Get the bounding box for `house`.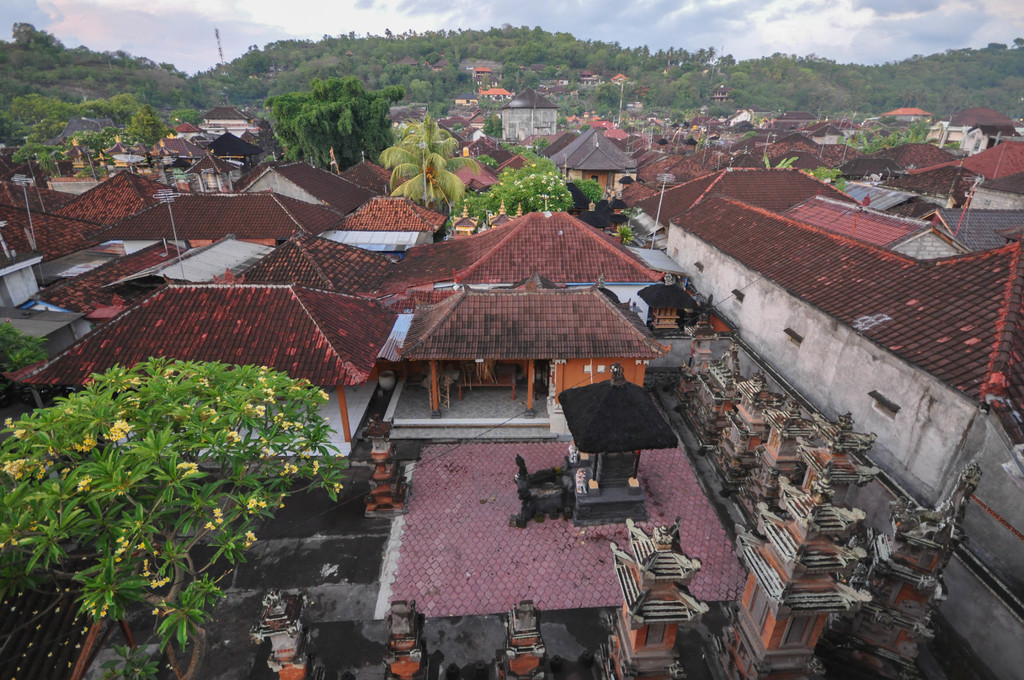
(451, 136, 506, 164).
